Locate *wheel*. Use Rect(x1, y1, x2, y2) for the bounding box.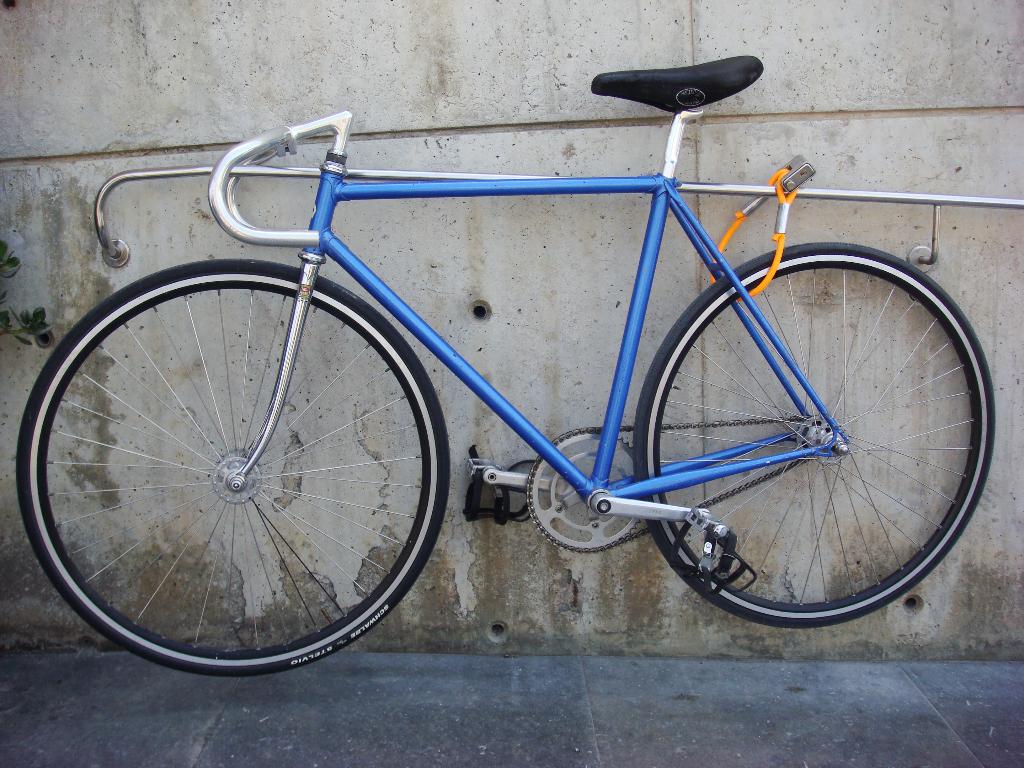
Rect(14, 258, 451, 686).
